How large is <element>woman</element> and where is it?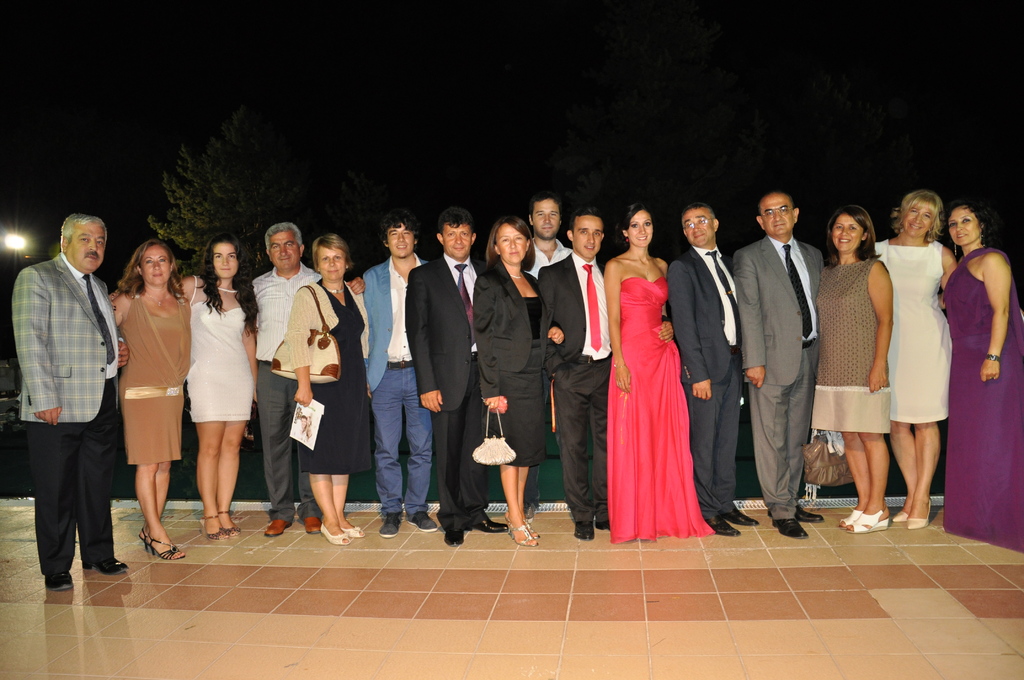
Bounding box: box(275, 234, 370, 555).
